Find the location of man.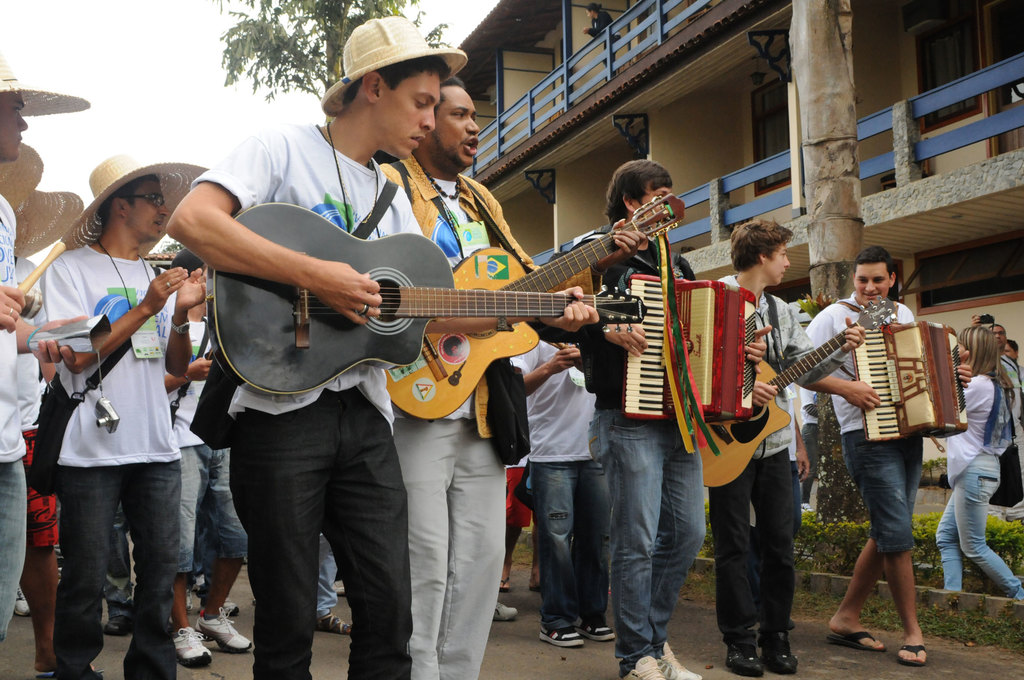
Location: locate(0, 51, 90, 679).
